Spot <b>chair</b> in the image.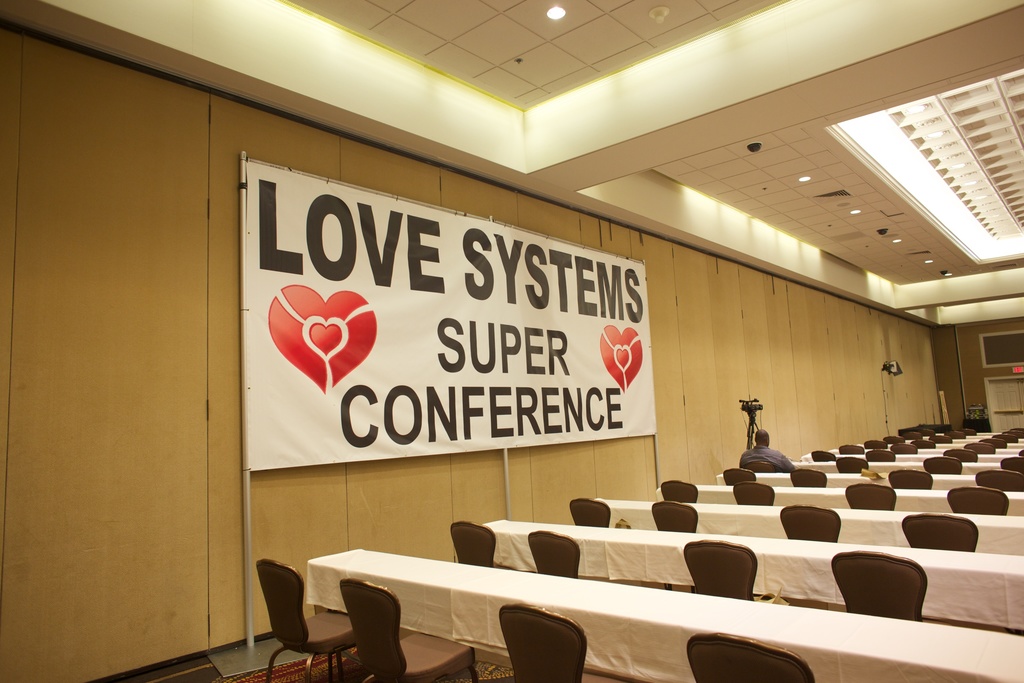
<b>chair</b> found at {"x1": 717, "y1": 466, "x2": 755, "y2": 483}.
